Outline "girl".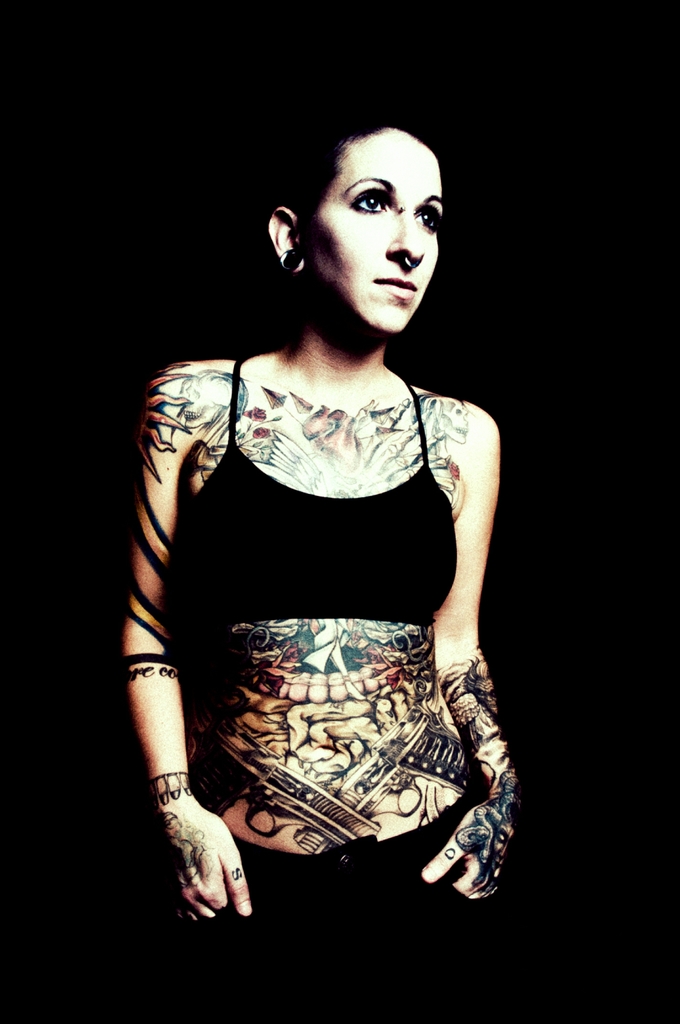
Outline: Rect(118, 101, 517, 1023).
